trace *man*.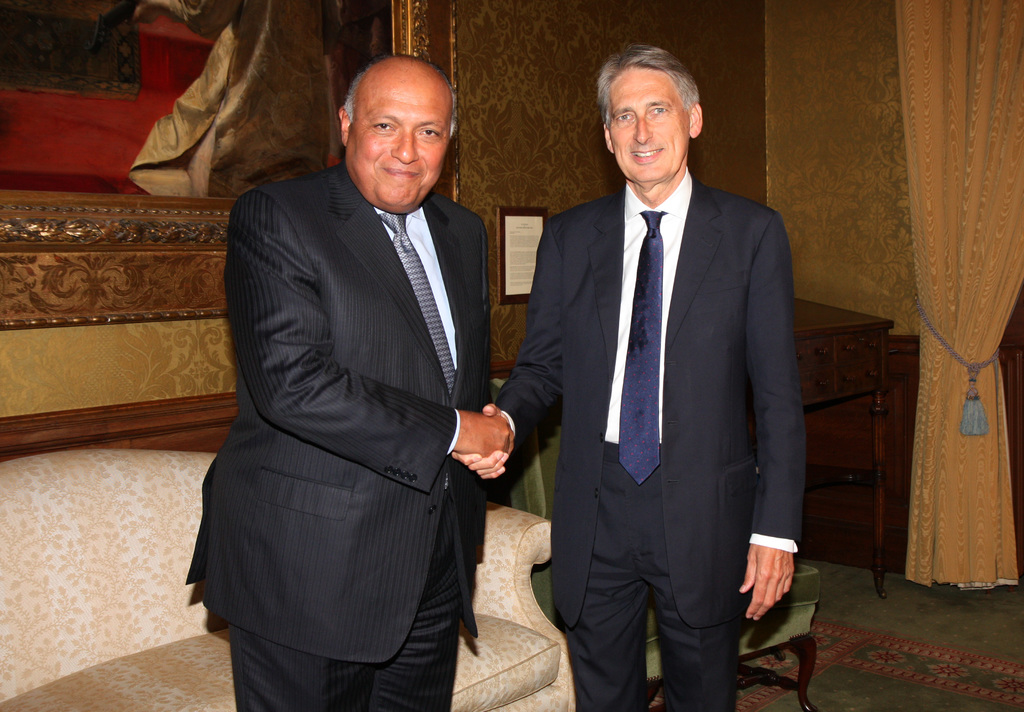
Traced to (175,58,492,711).
